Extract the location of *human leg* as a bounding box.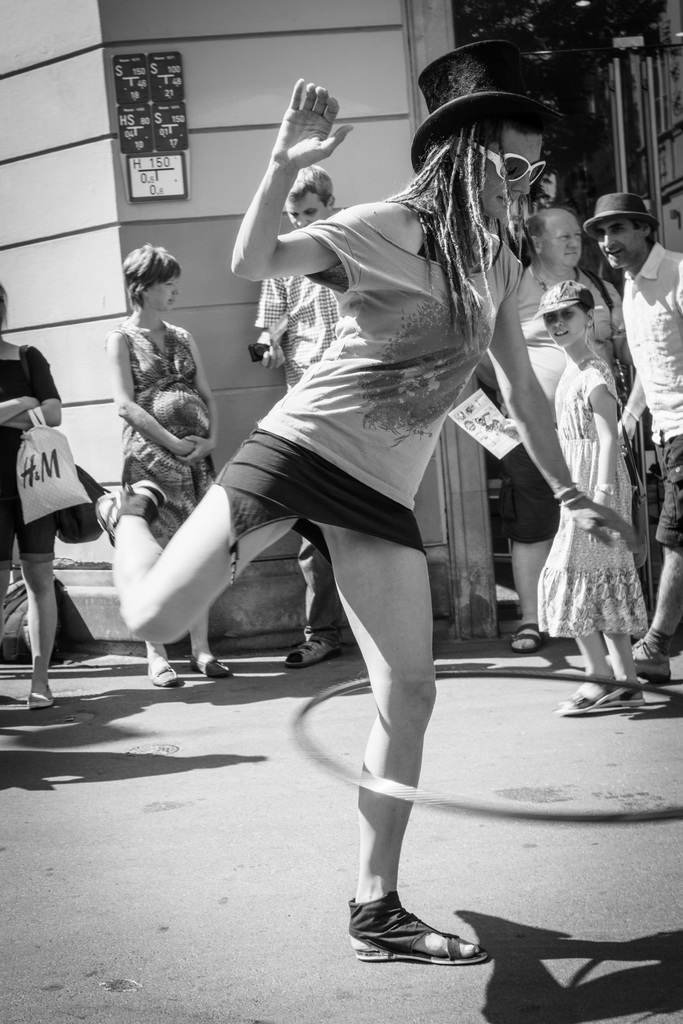
rect(569, 640, 616, 710).
